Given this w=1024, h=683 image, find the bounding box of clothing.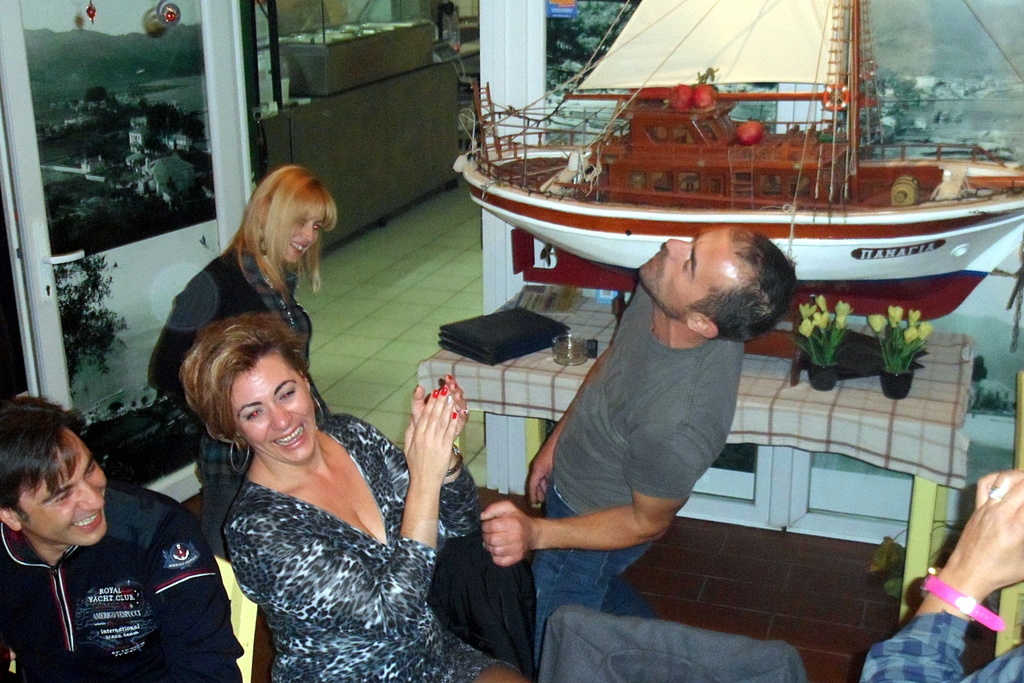
Rect(534, 600, 808, 682).
